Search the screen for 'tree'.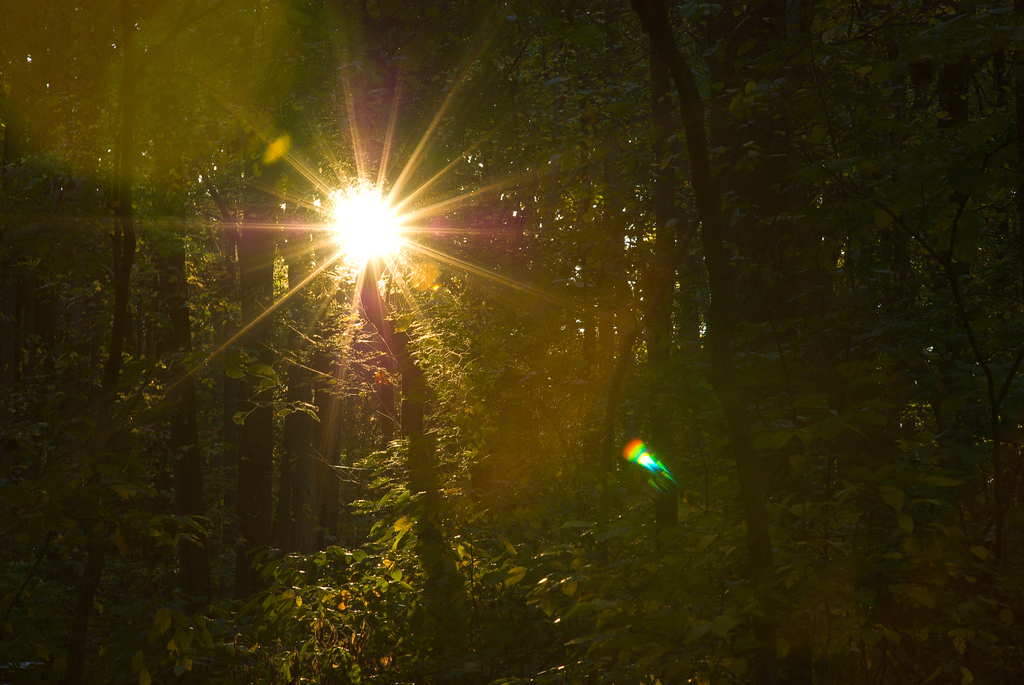
Found at {"x1": 717, "y1": 0, "x2": 879, "y2": 563}.
